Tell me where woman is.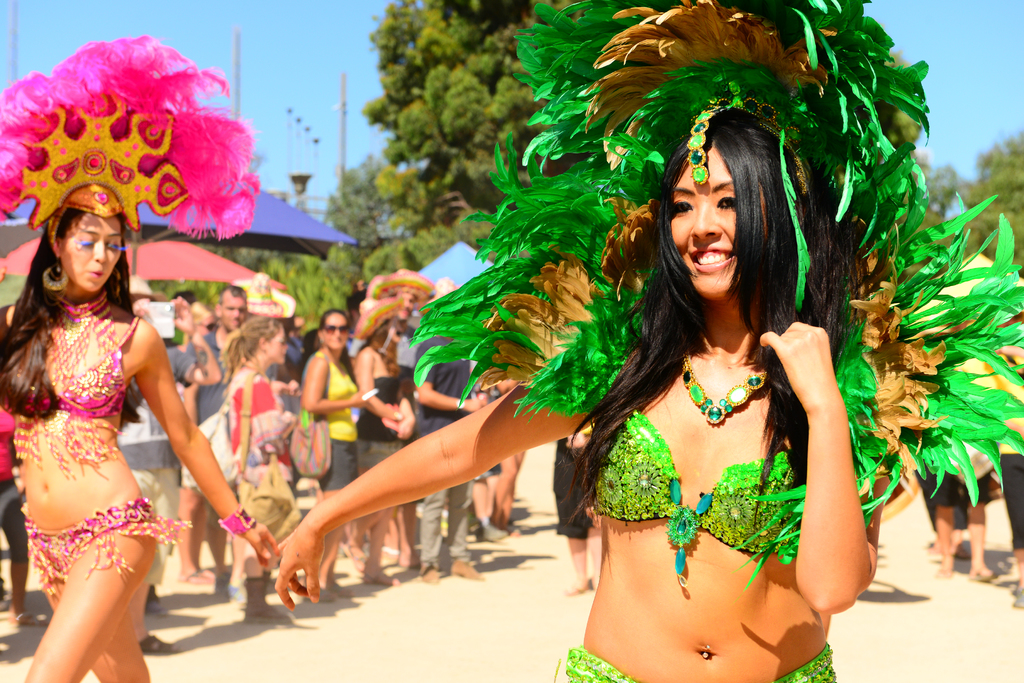
woman is at 270:0:1023:682.
